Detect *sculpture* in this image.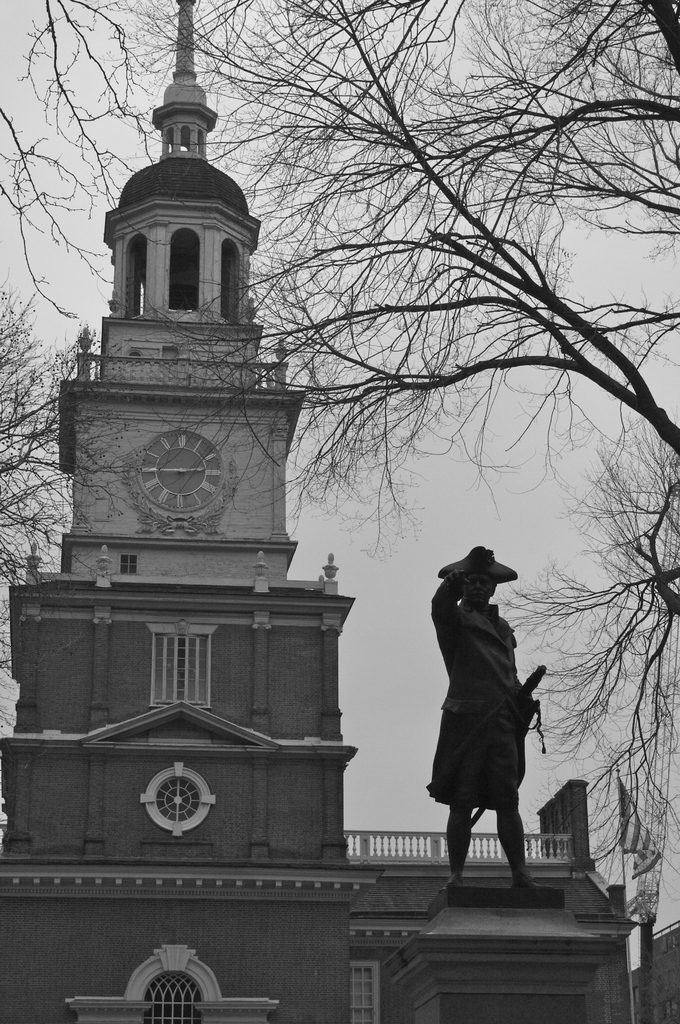
Detection: 429, 547, 567, 886.
